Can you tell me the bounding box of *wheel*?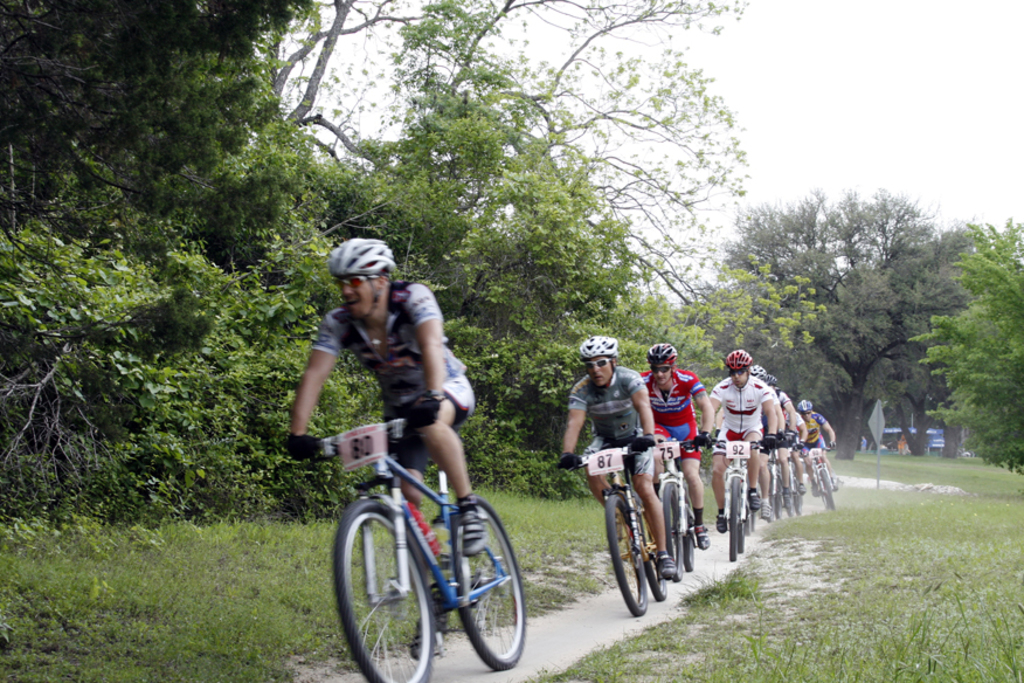
<box>743,508,753,537</box>.
